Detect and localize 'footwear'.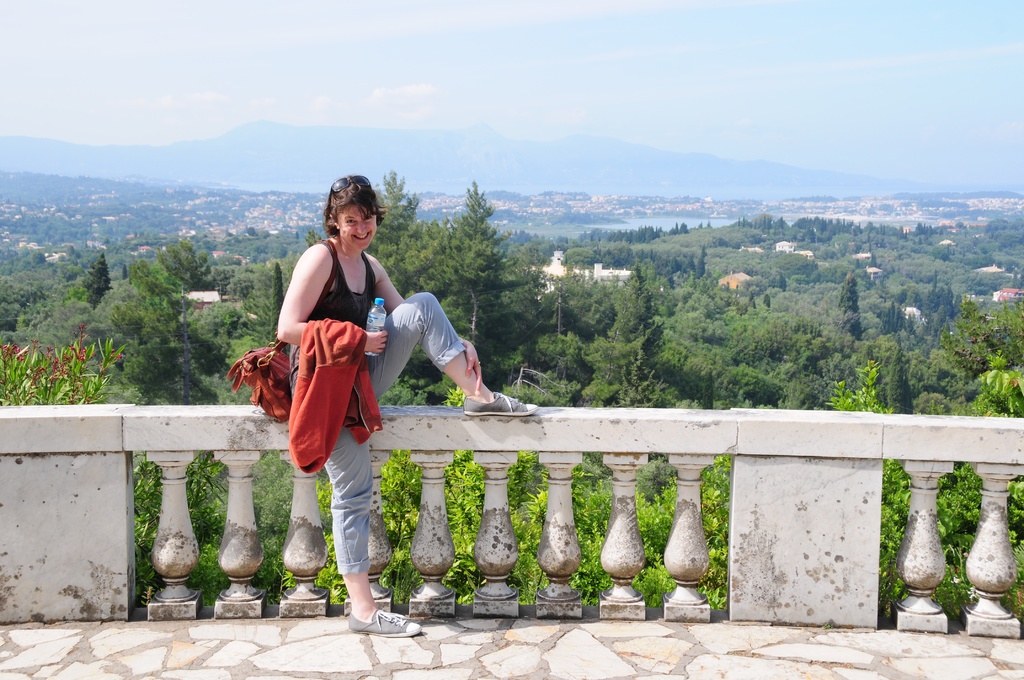
Localized at bbox(333, 585, 397, 651).
